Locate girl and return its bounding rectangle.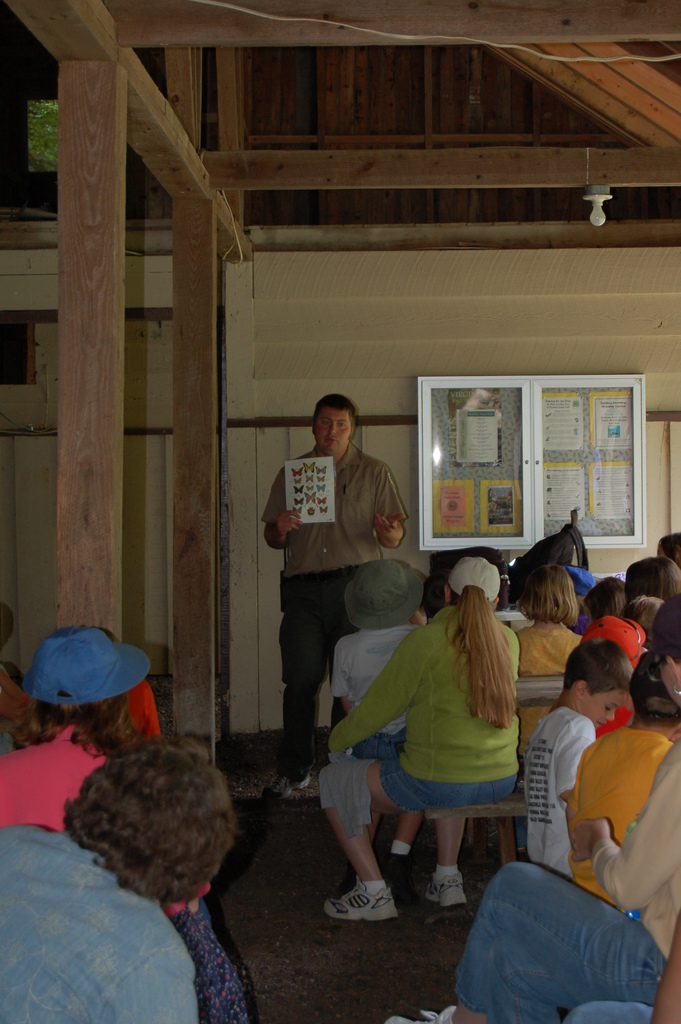
628 559 680 609.
